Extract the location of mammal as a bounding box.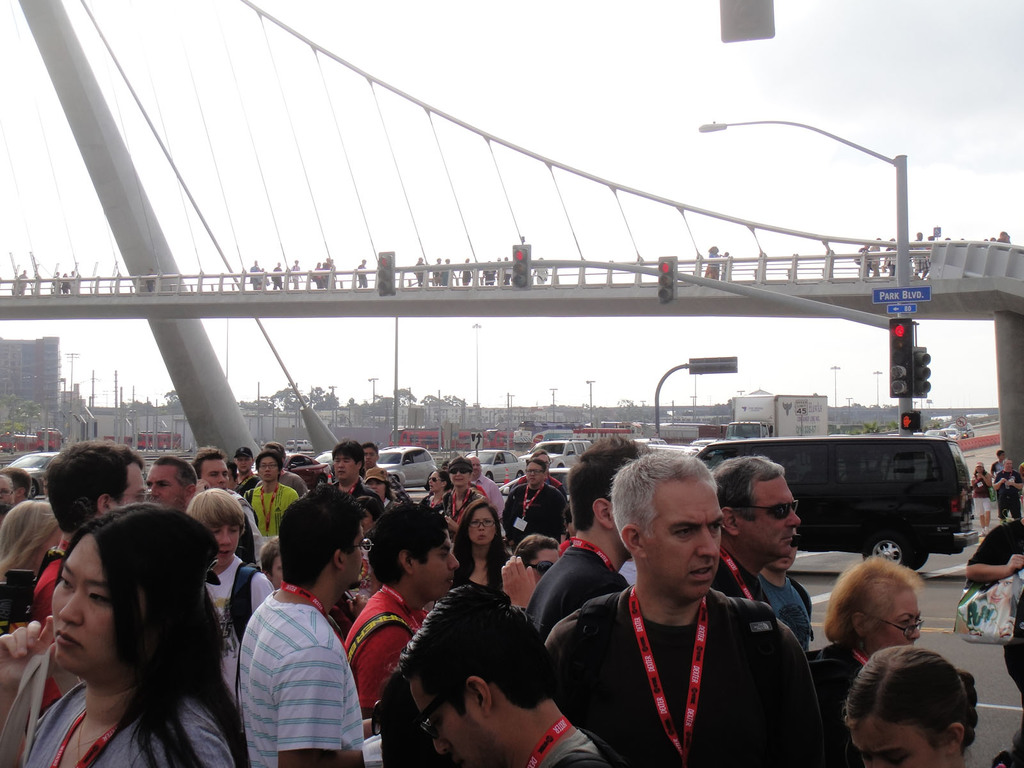
box=[804, 550, 927, 767].
